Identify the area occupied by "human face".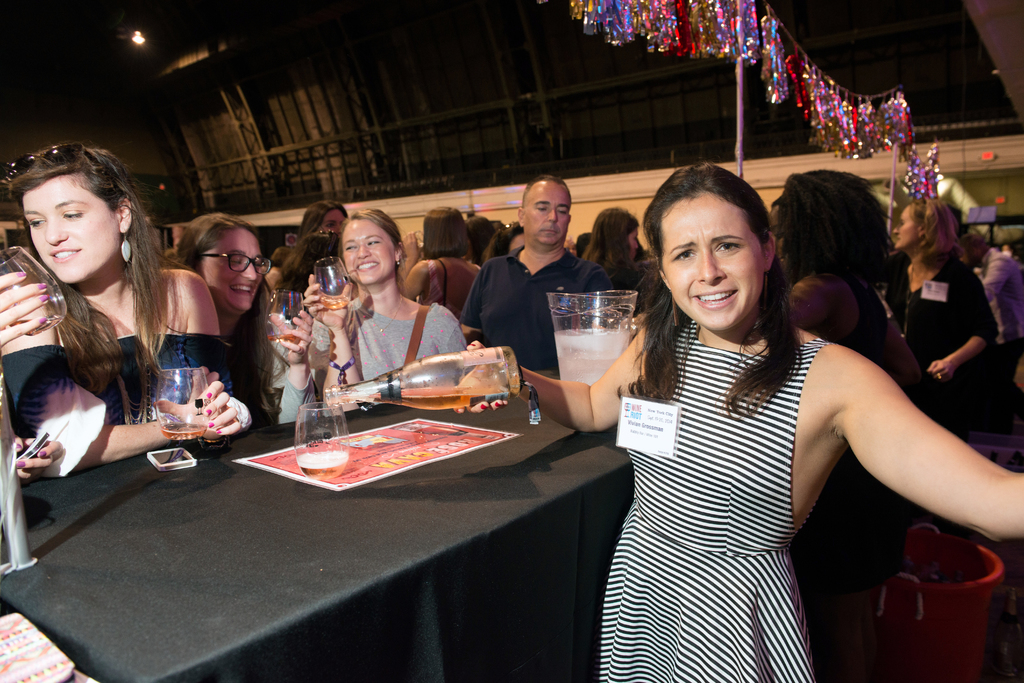
Area: 886, 195, 909, 255.
